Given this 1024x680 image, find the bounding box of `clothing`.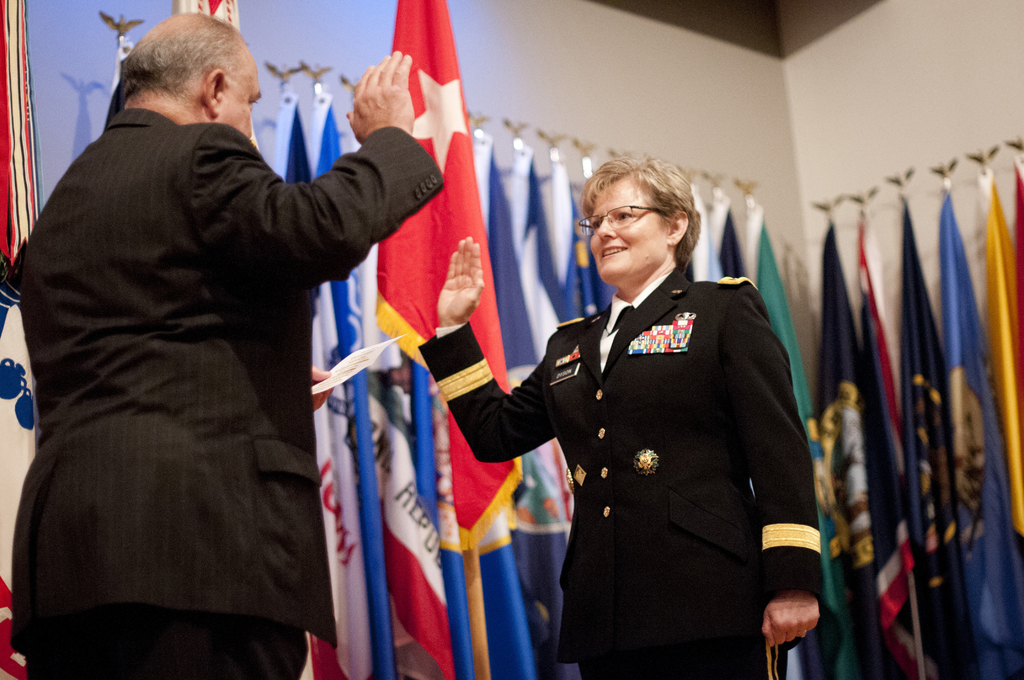
[22,103,442,679].
